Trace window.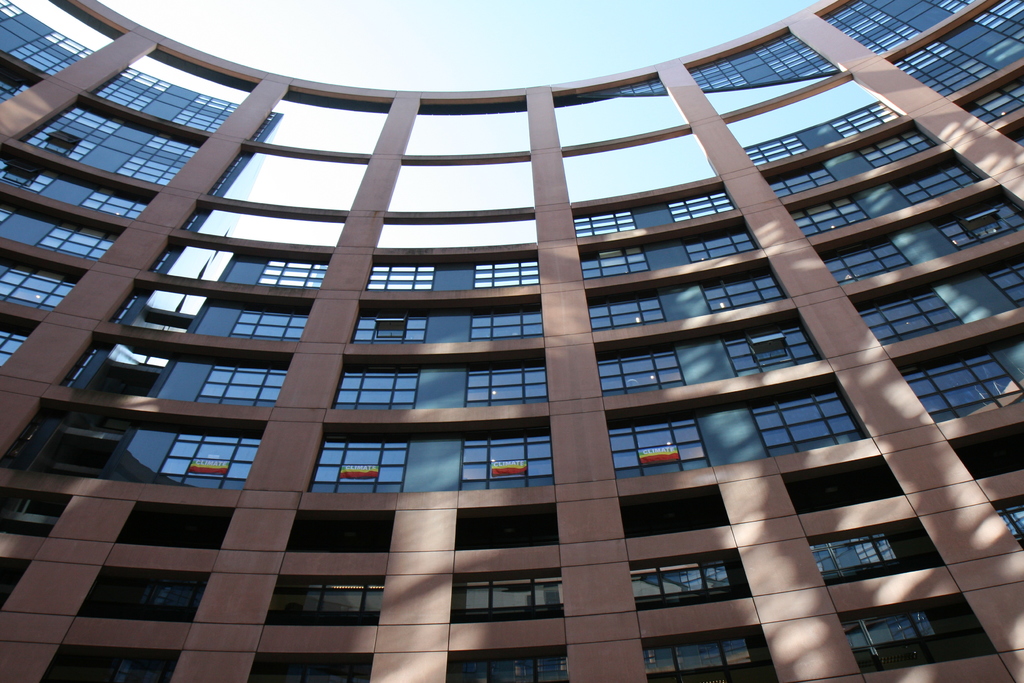
Traced to [259, 260, 325, 292].
